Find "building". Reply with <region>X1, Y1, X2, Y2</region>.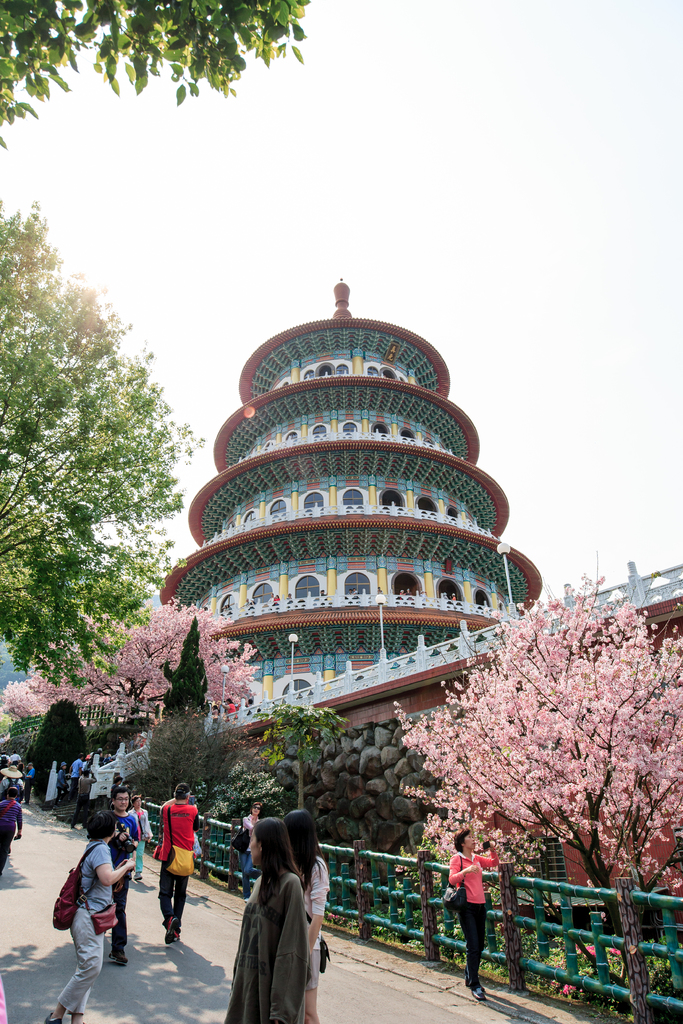
<region>158, 282, 543, 700</region>.
